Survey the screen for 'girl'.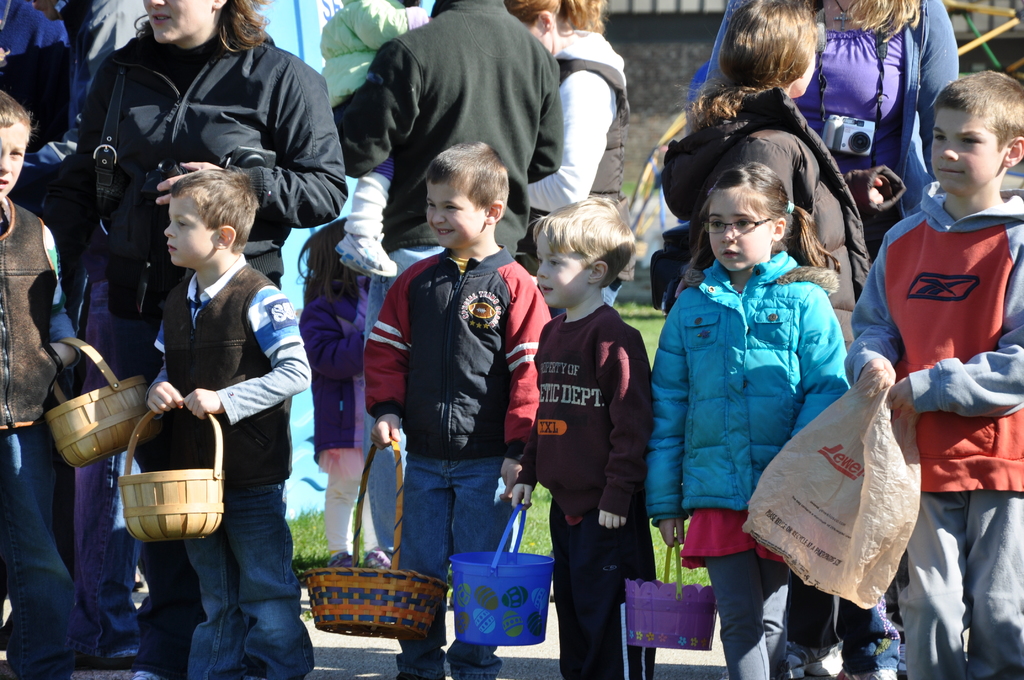
Survey found: locate(319, 0, 434, 280).
